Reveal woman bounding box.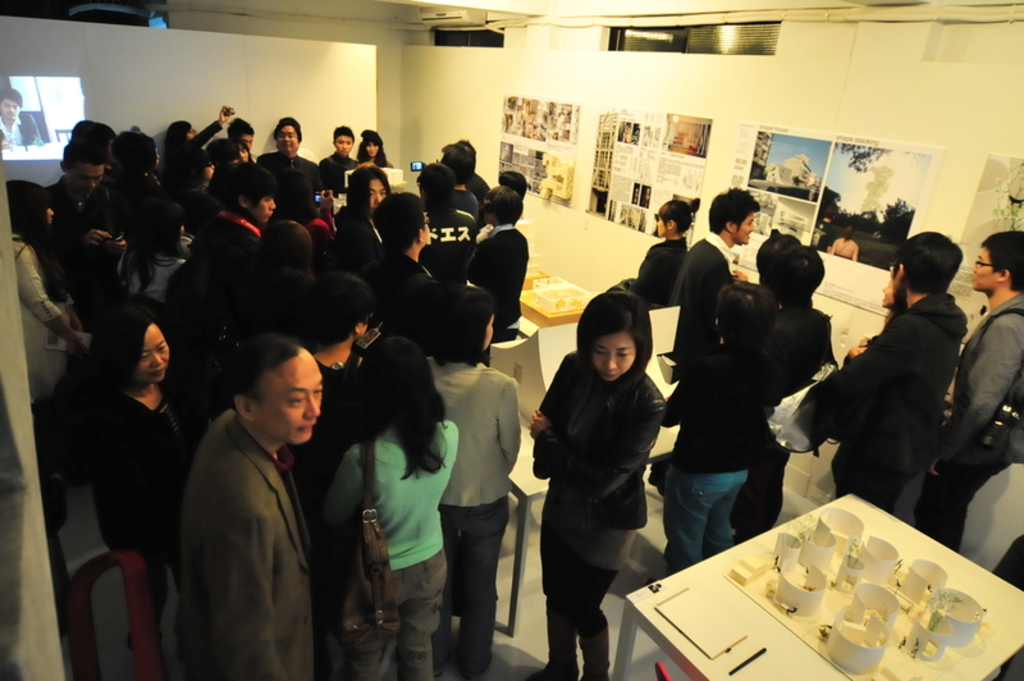
Revealed: left=627, top=195, right=709, bottom=298.
